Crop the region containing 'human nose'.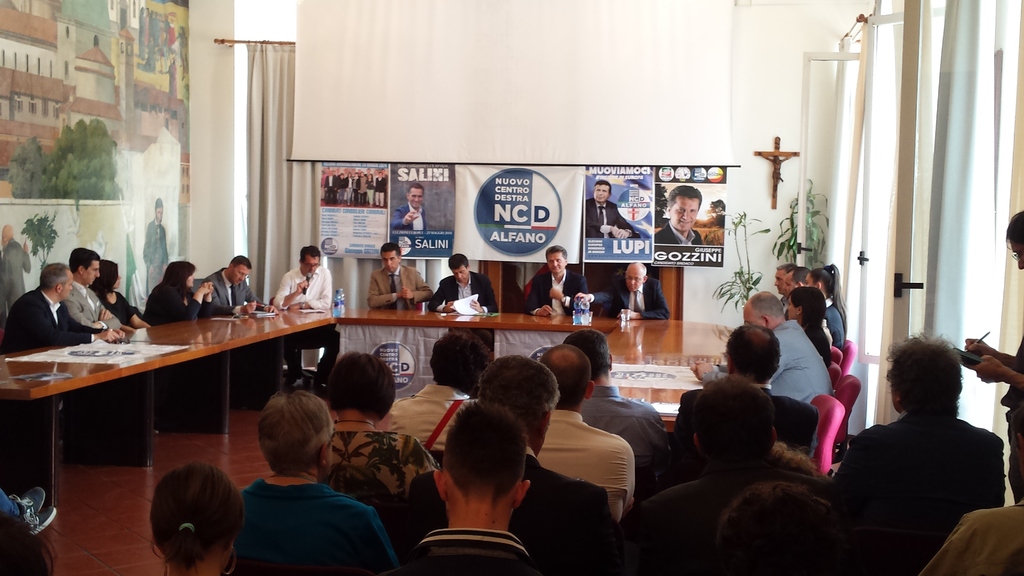
Crop region: BBox(308, 266, 315, 272).
